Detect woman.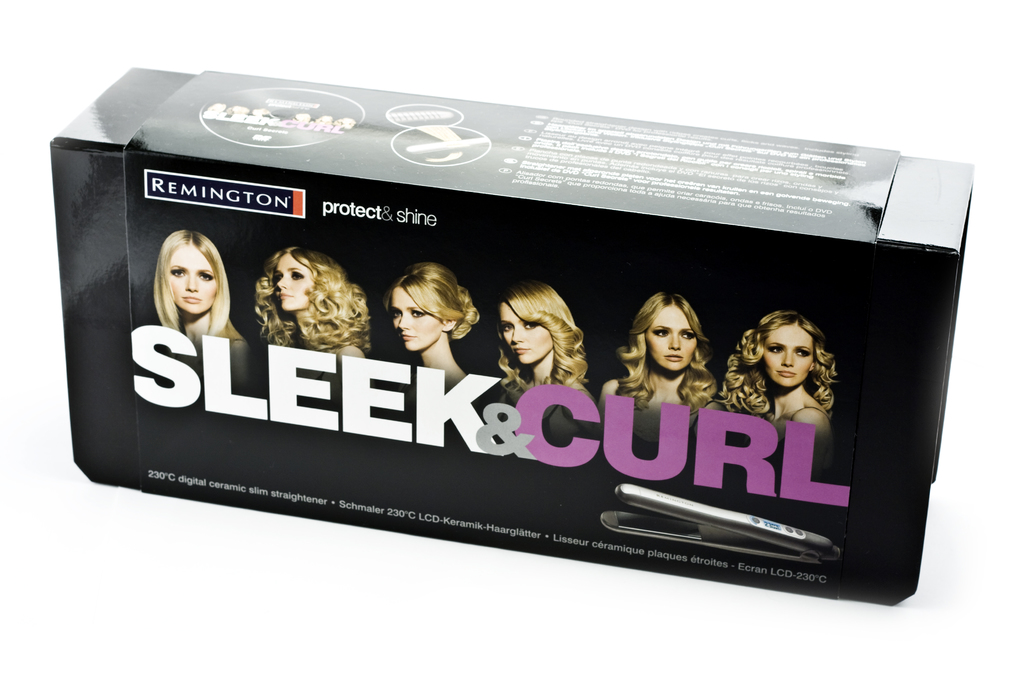
Detected at 599 292 729 454.
